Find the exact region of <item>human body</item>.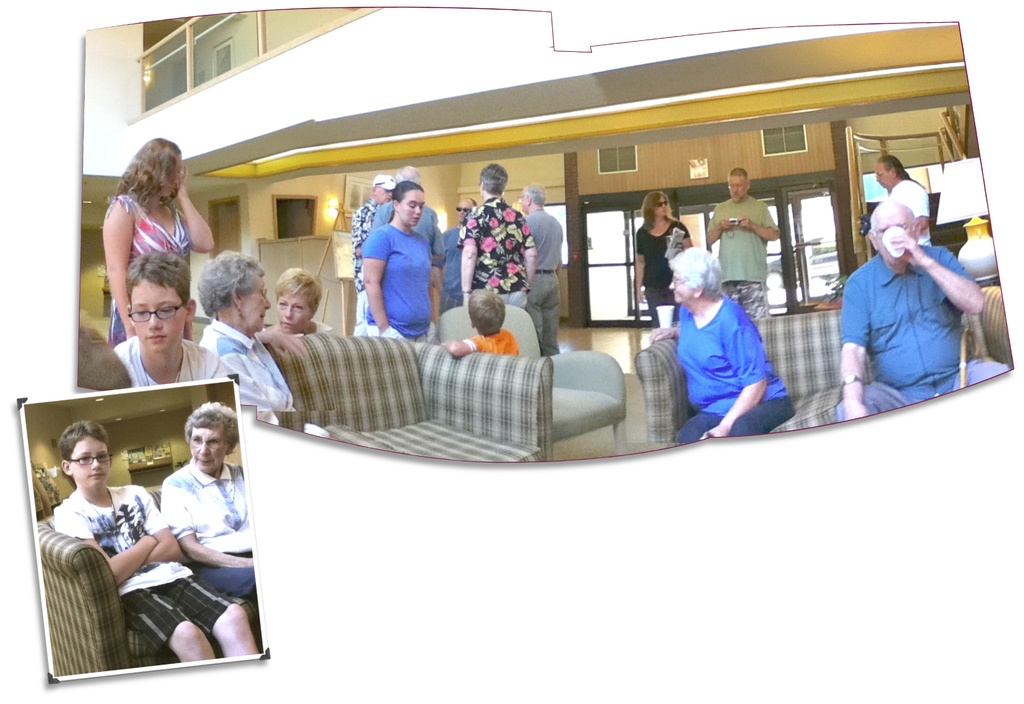
Exact region: 432 330 525 360.
